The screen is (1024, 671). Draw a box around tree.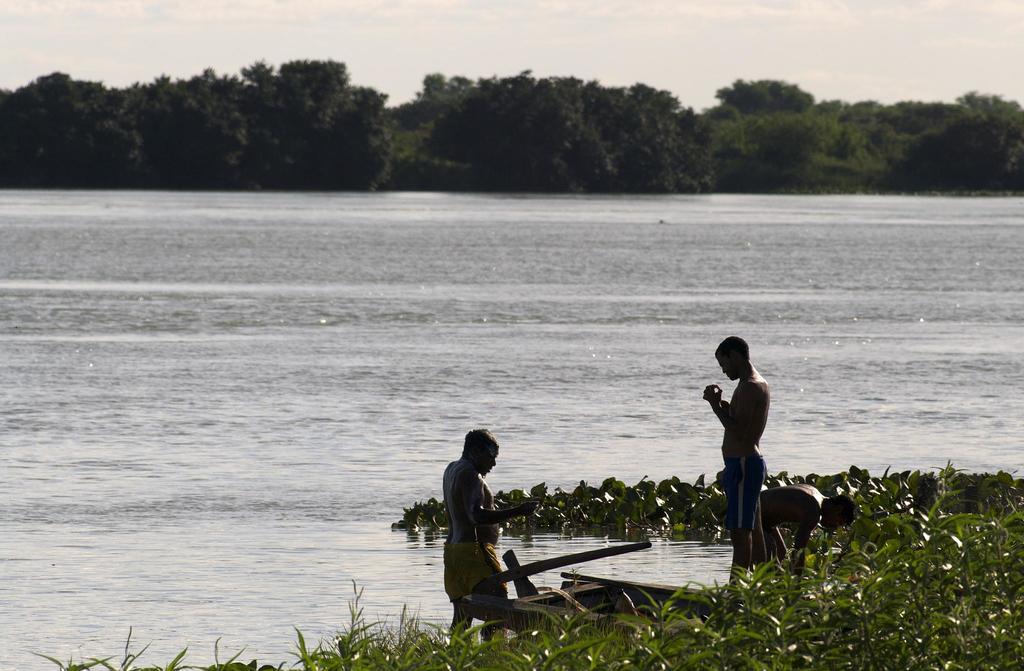
l=335, t=77, r=396, b=193.
